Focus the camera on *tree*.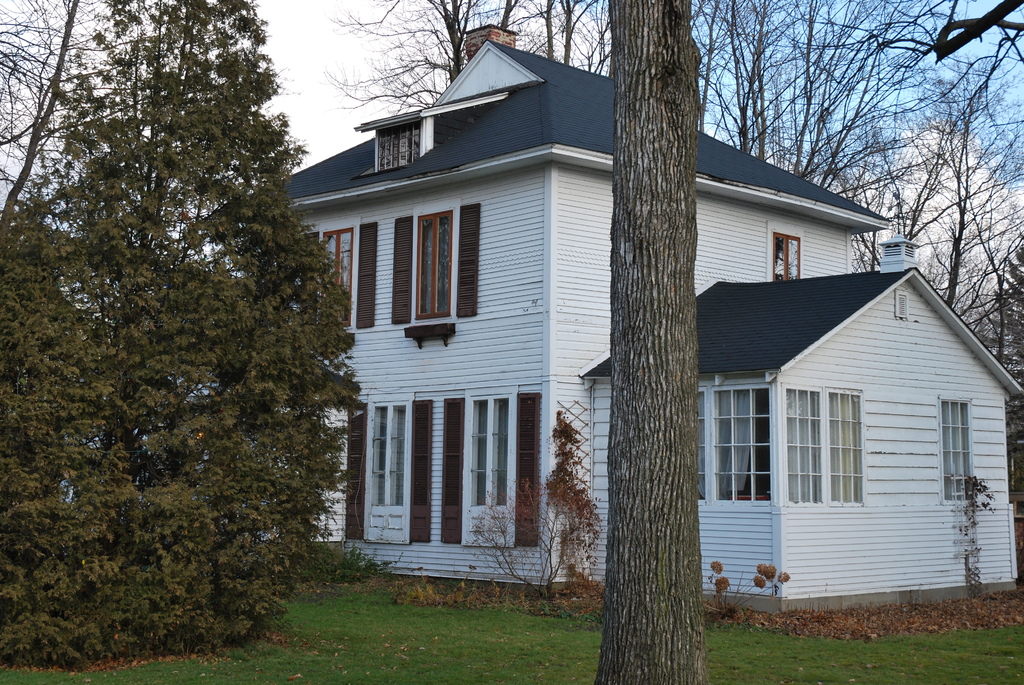
Focus region: (970,259,1023,505).
